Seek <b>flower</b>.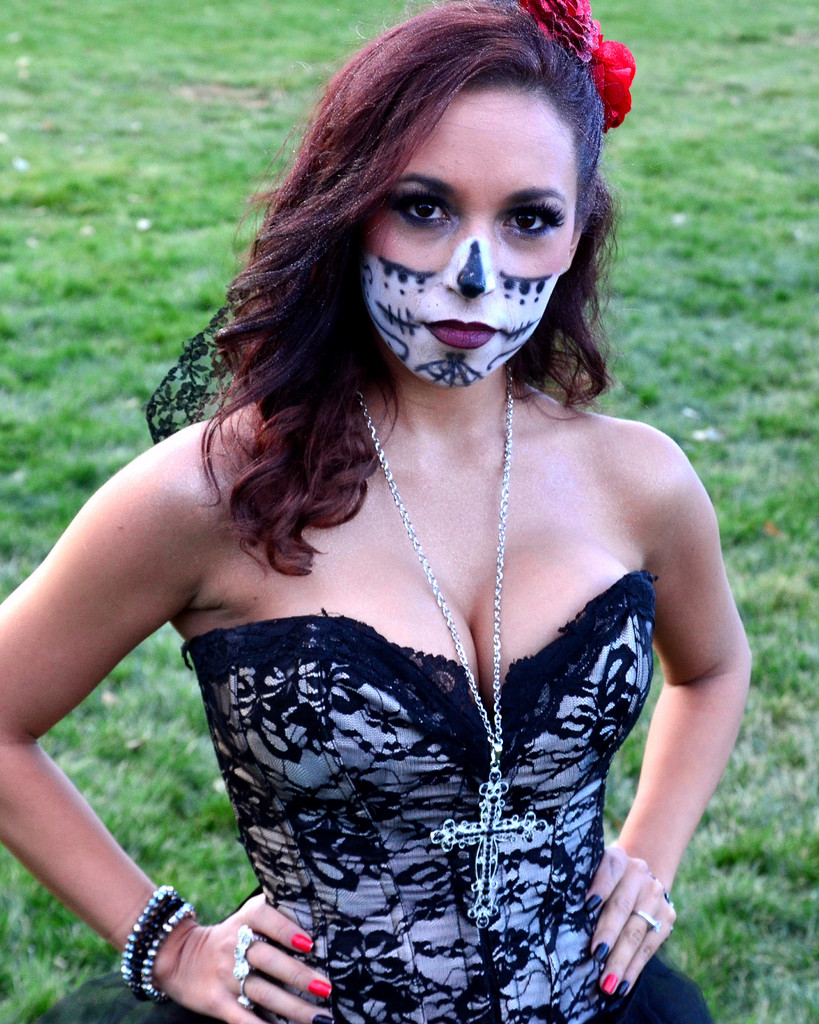
(587, 35, 635, 135).
